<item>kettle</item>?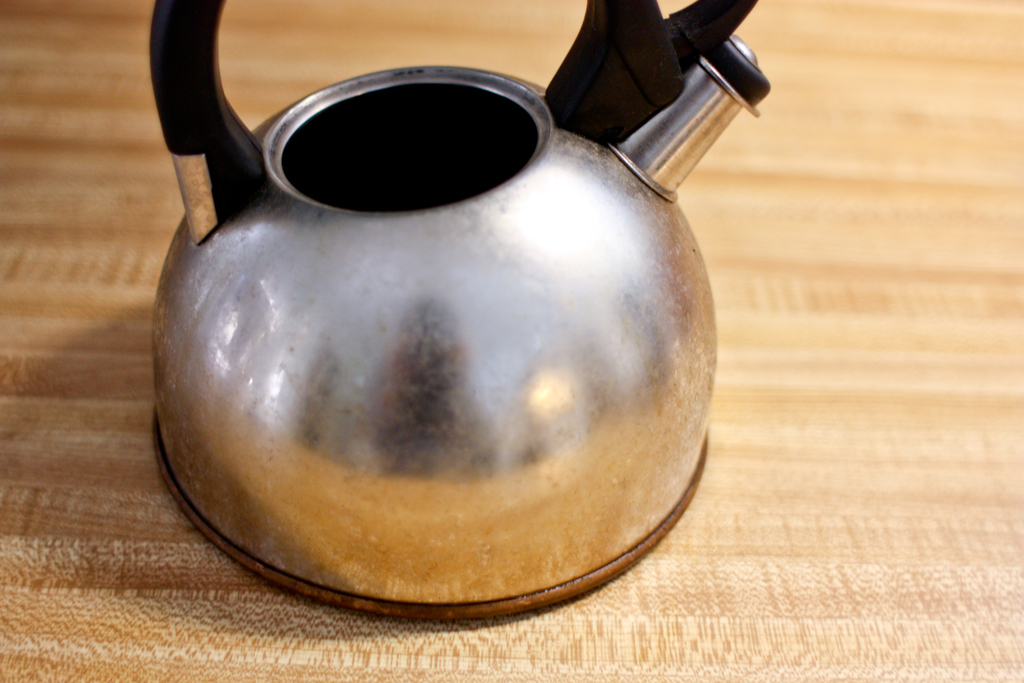
rect(137, 0, 772, 630)
